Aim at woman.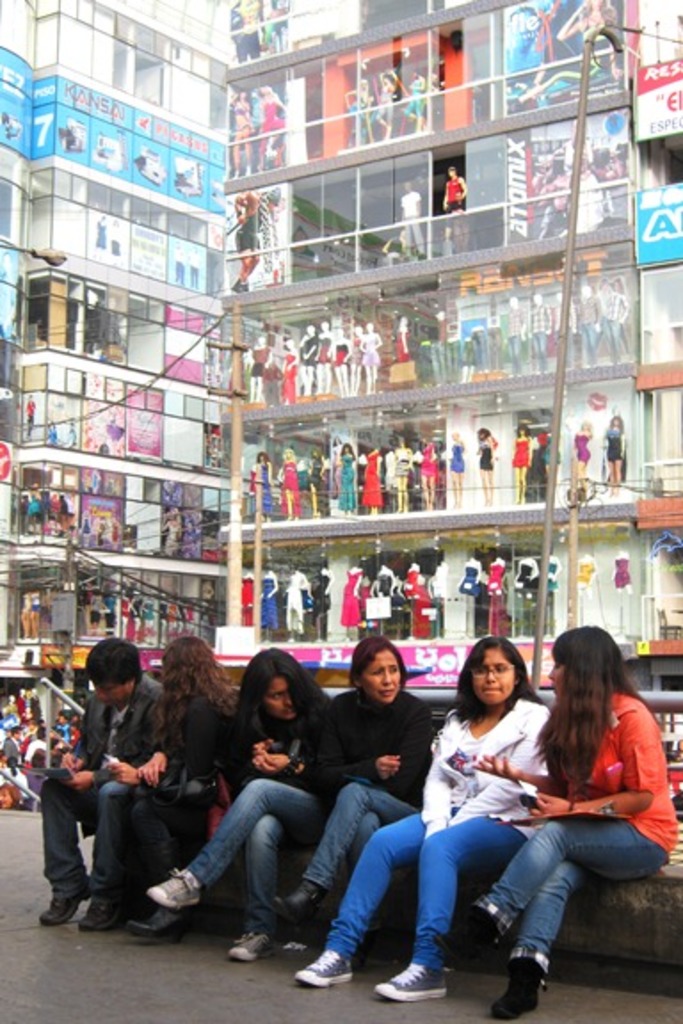
Aimed at bbox=(317, 571, 327, 619).
